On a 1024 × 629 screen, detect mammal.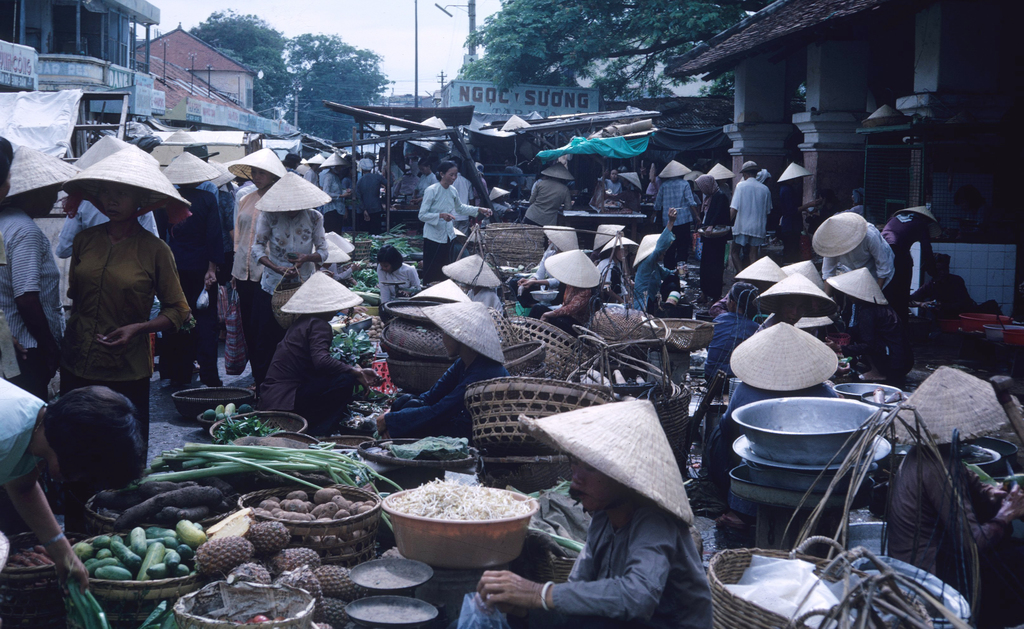
[x1=500, y1=156, x2=525, y2=202].
